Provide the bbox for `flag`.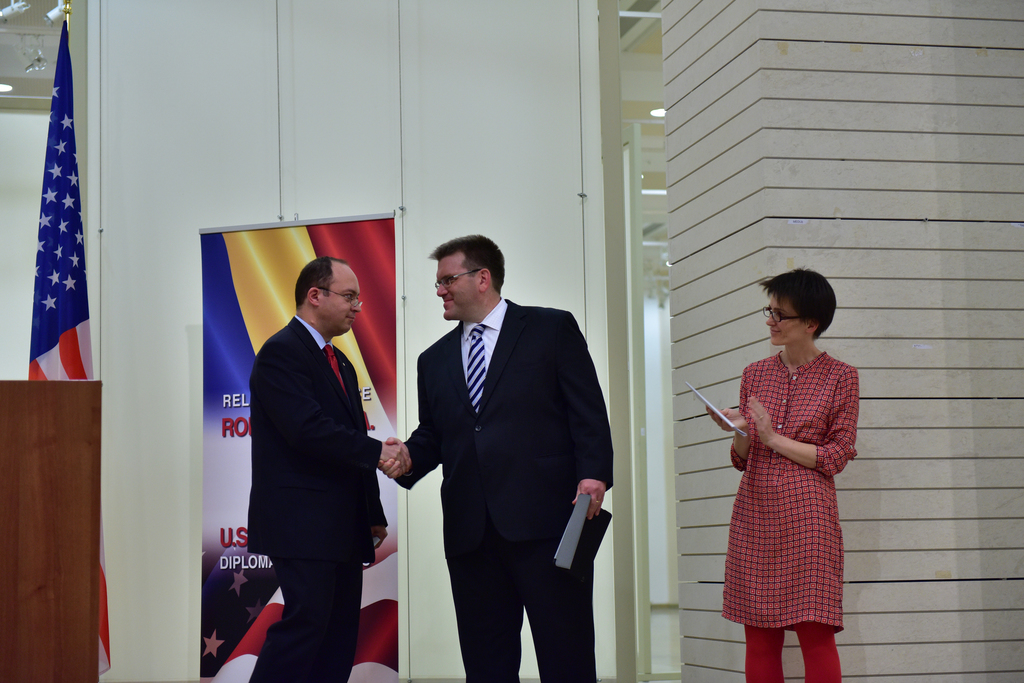
[left=28, top=19, right=111, bottom=677].
